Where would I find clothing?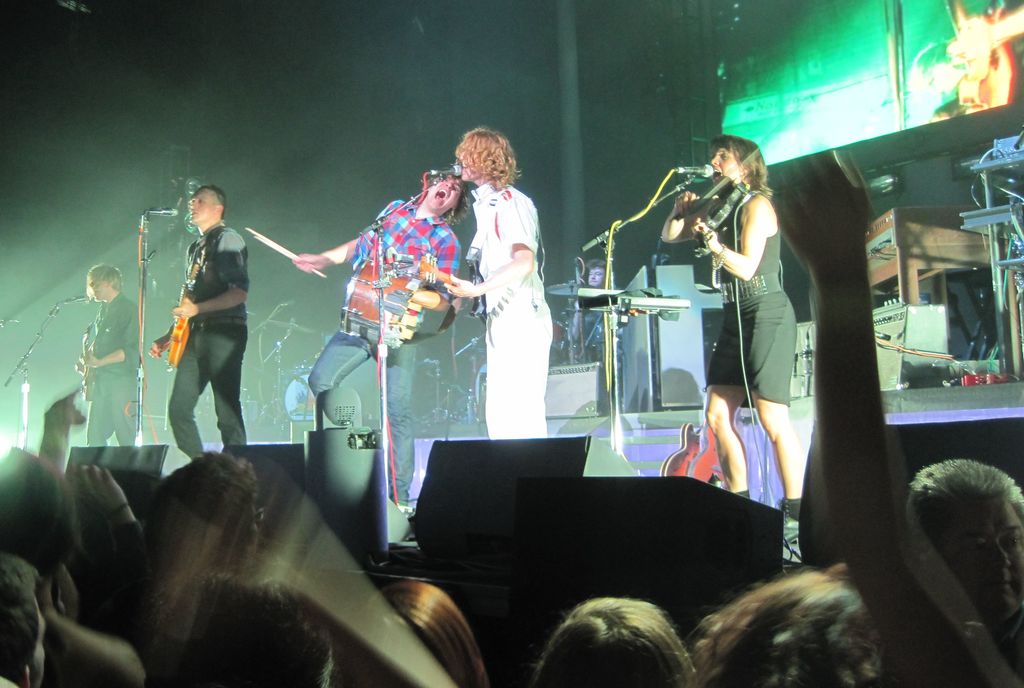
At BBox(694, 185, 794, 409).
